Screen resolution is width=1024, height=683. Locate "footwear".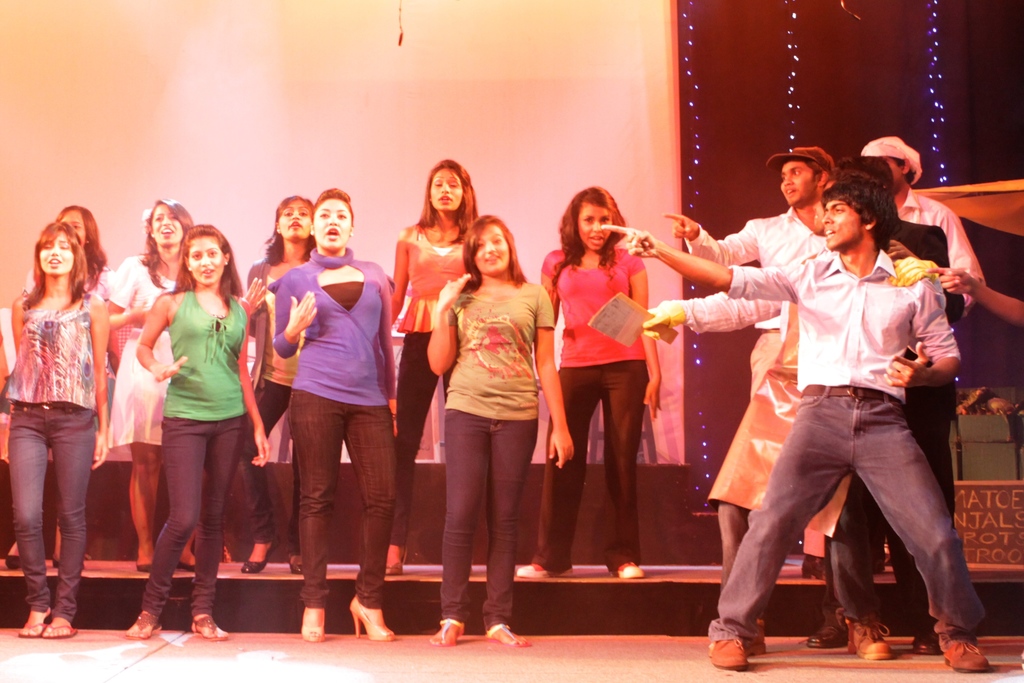
pyautogui.locateOnScreen(943, 642, 988, 673).
